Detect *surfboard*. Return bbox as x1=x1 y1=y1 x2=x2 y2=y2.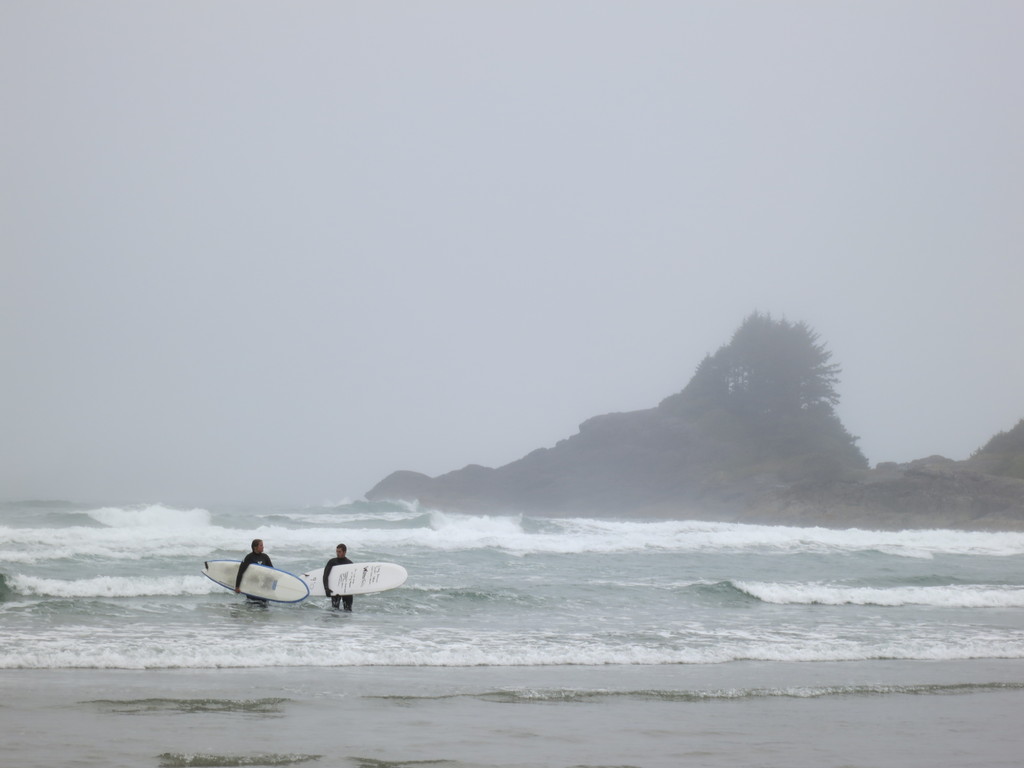
x1=300 y1=560 x2=410 y2=598.
